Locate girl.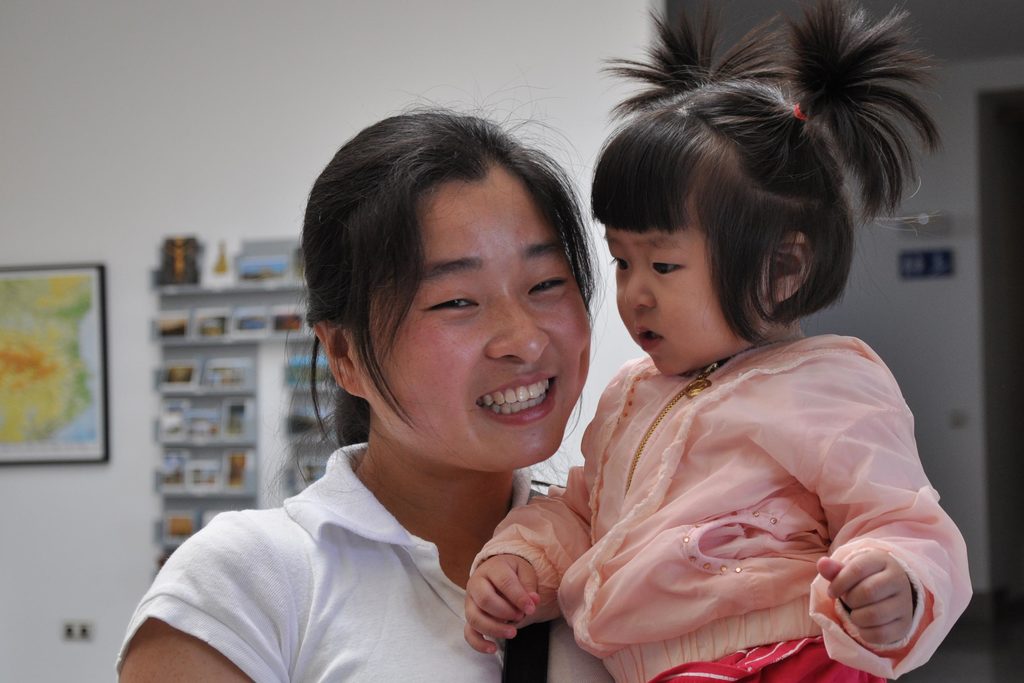
Bounding box: {"left": 463, "top": 0, "right": 973, "bottom": 682}.
